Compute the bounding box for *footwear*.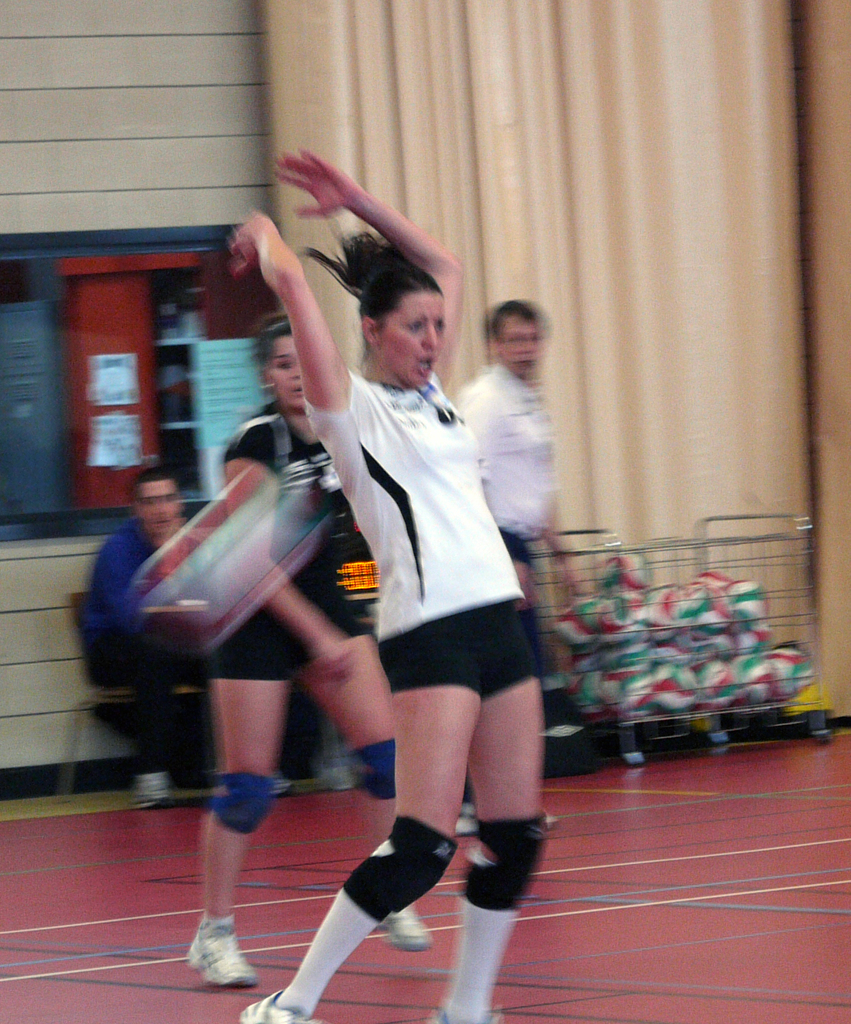
locate(373, 903, 440, 955).
